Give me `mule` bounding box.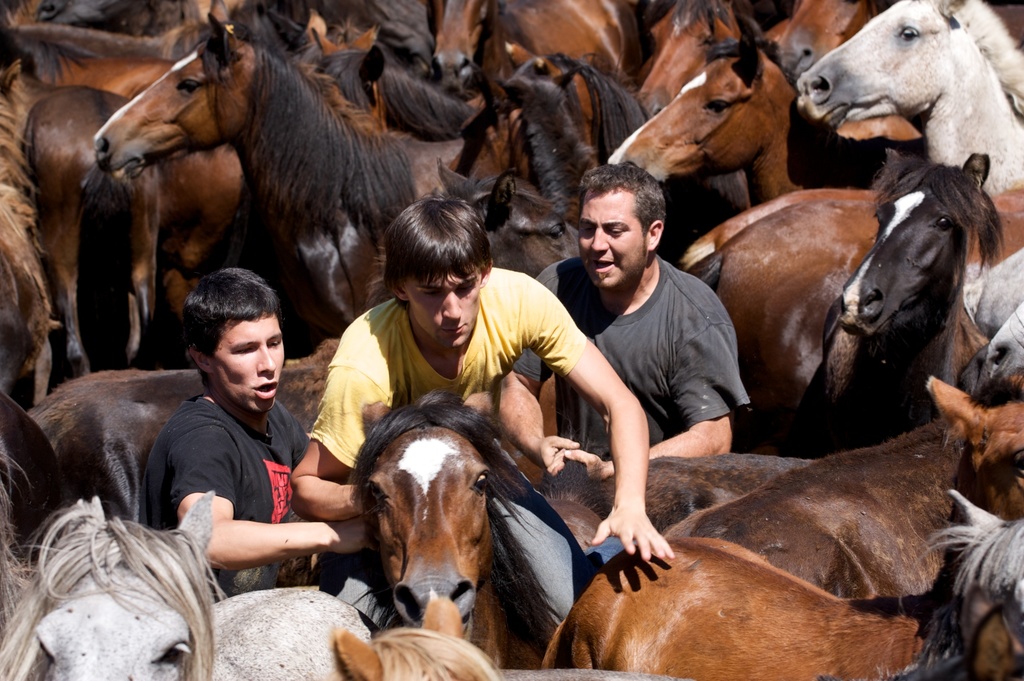
bbox=(0, 491, 364, 680).
